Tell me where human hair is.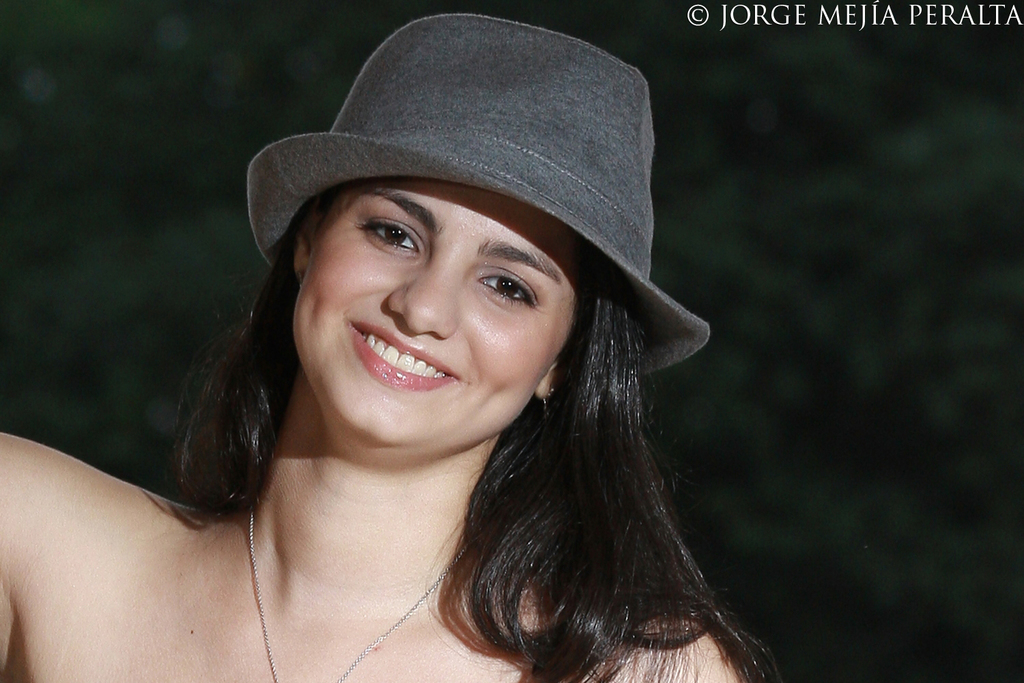
human hair is at x1=380, y1=264, x2=763, y2=682.
